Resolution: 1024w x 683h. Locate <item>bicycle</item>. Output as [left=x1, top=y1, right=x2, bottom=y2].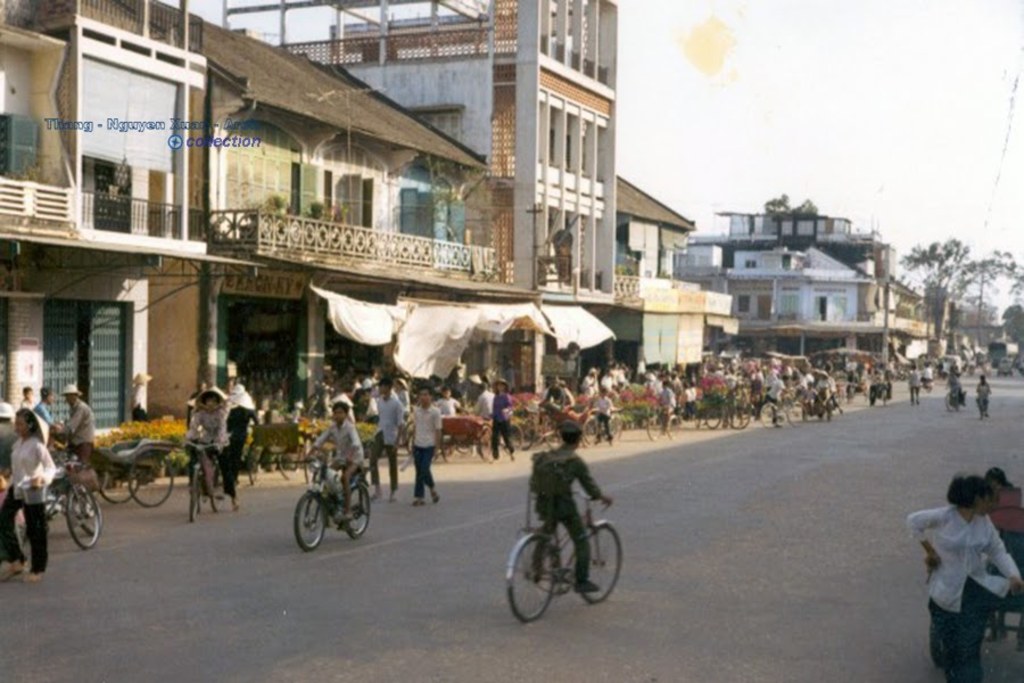
[left=499, top=491, right=627, bottom=637].
